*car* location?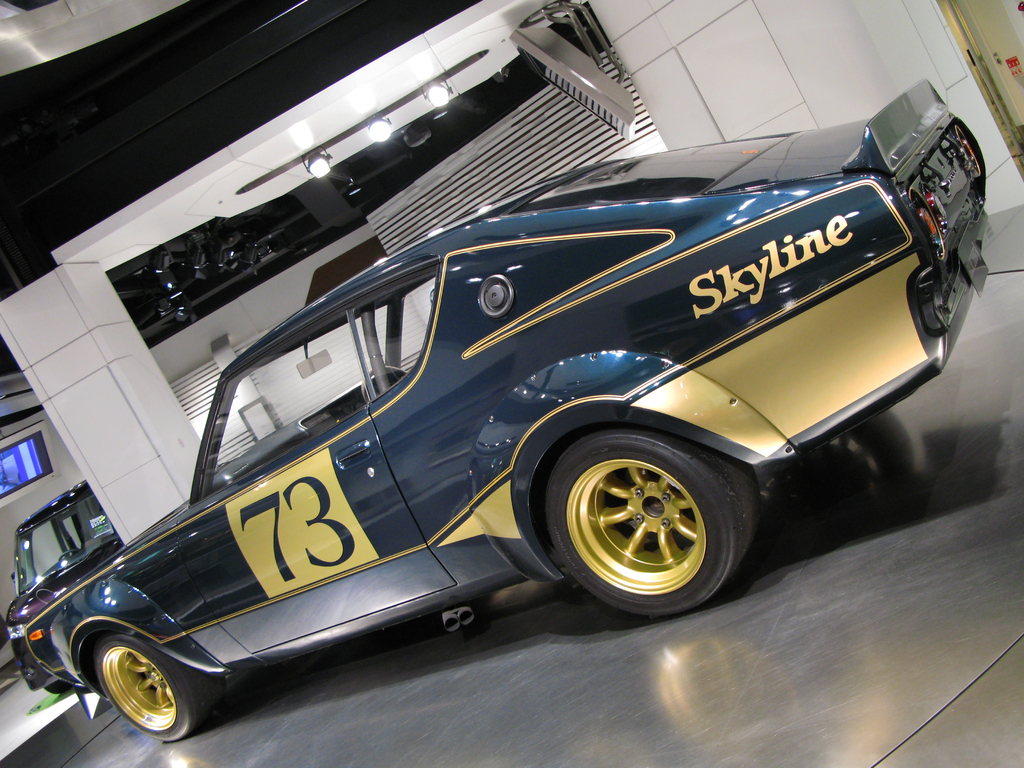
4 475 121 693
